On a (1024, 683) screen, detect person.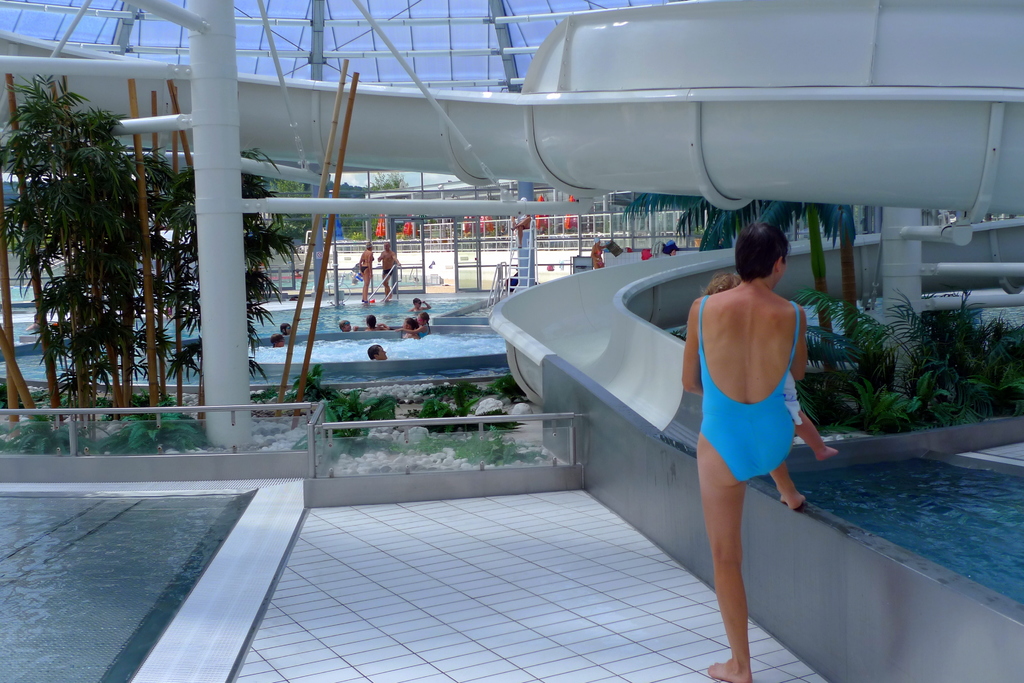
left=339, top=317, right=360, bottom=333.
